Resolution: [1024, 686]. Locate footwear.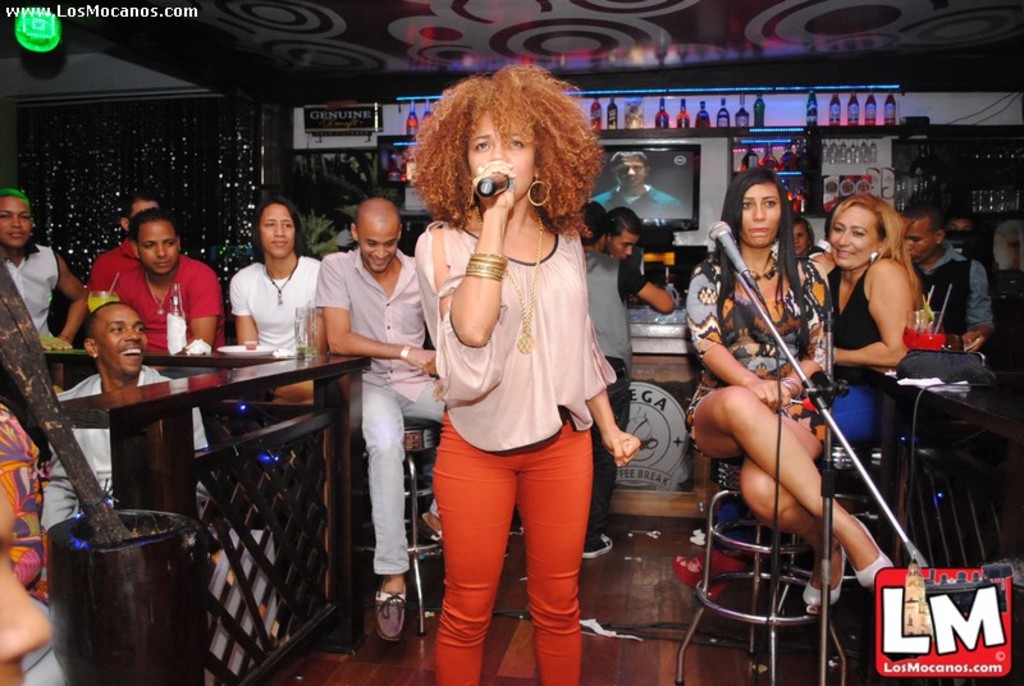
[left=582, top=535, right=611, bottom=559].
